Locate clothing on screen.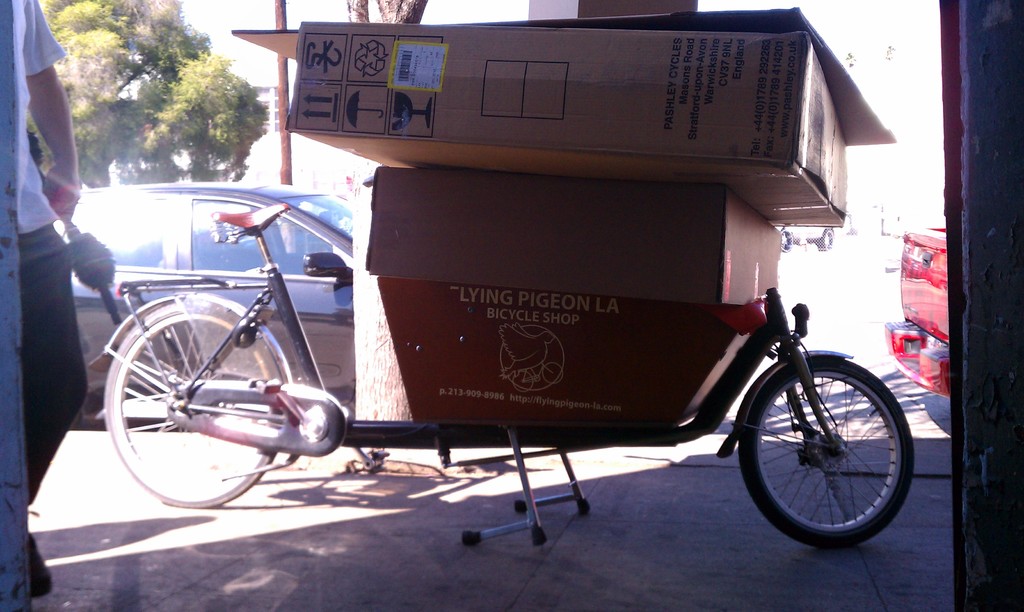
On screen at x1=0 y1=0 x2=68 y2=509.
